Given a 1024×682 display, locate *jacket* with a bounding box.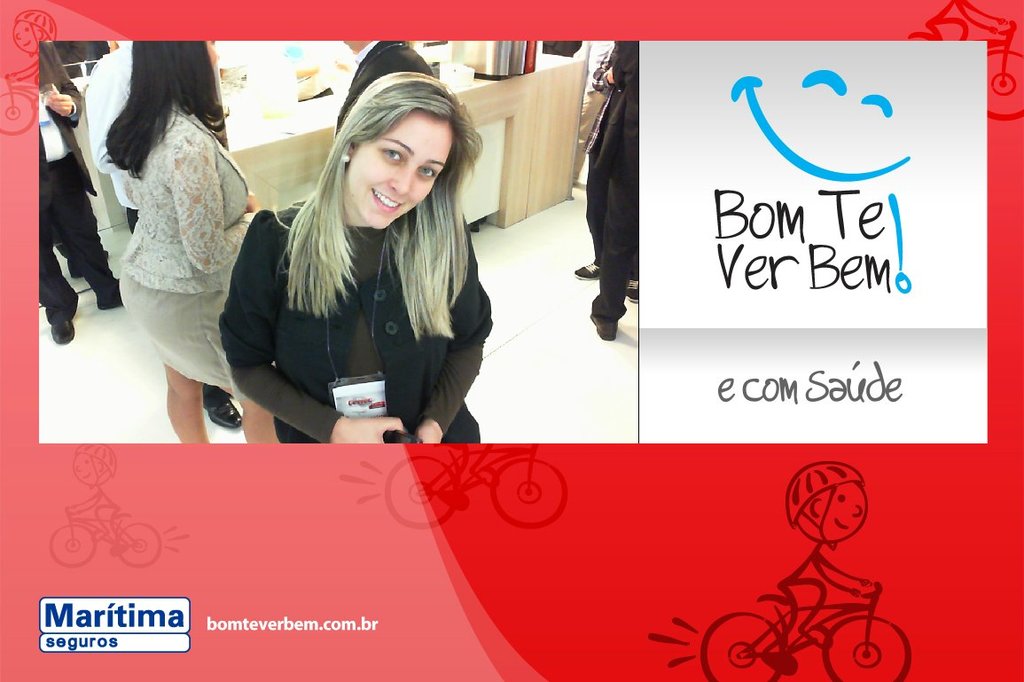
Located: locate(204, 136, 514, 428).
